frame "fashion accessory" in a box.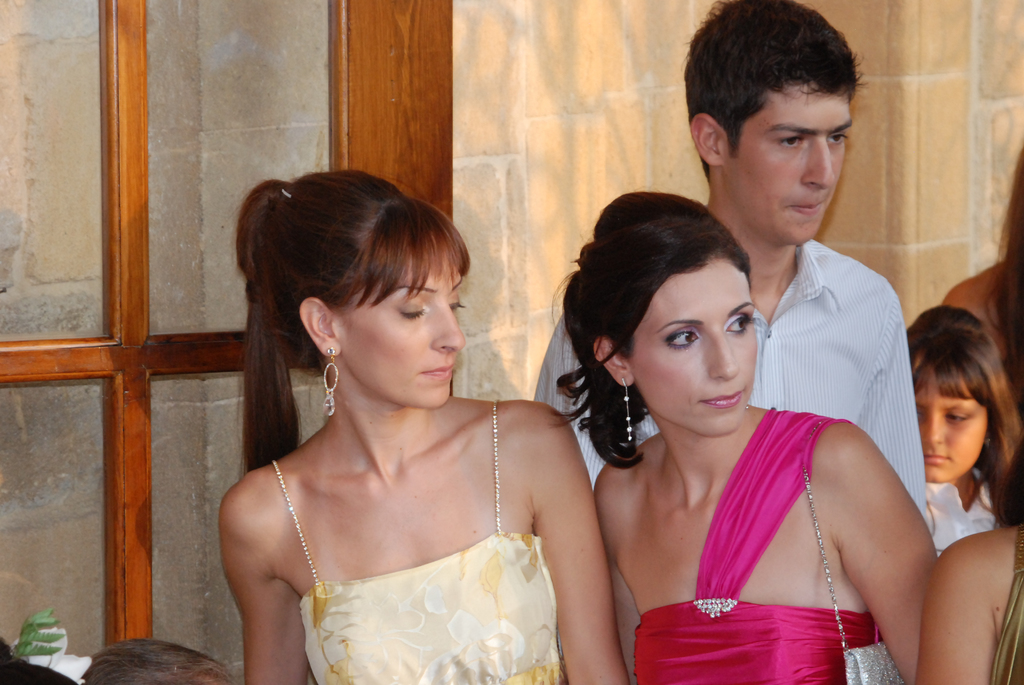
<region>744, 400, 752, 409</region>.
